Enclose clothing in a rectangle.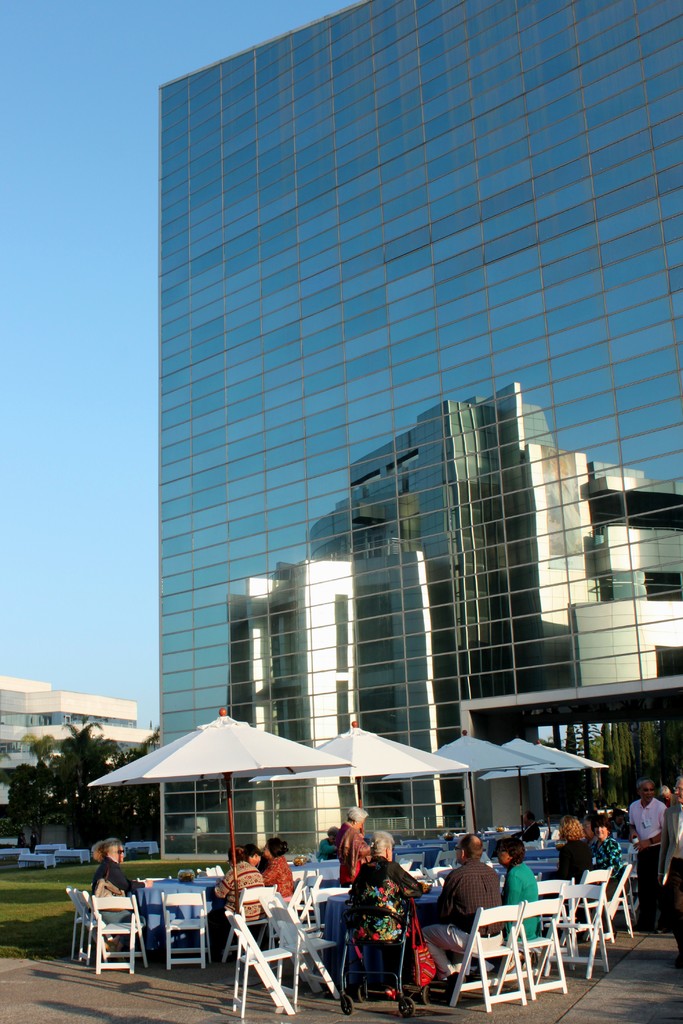
detection(595, 833, 621, 896).
